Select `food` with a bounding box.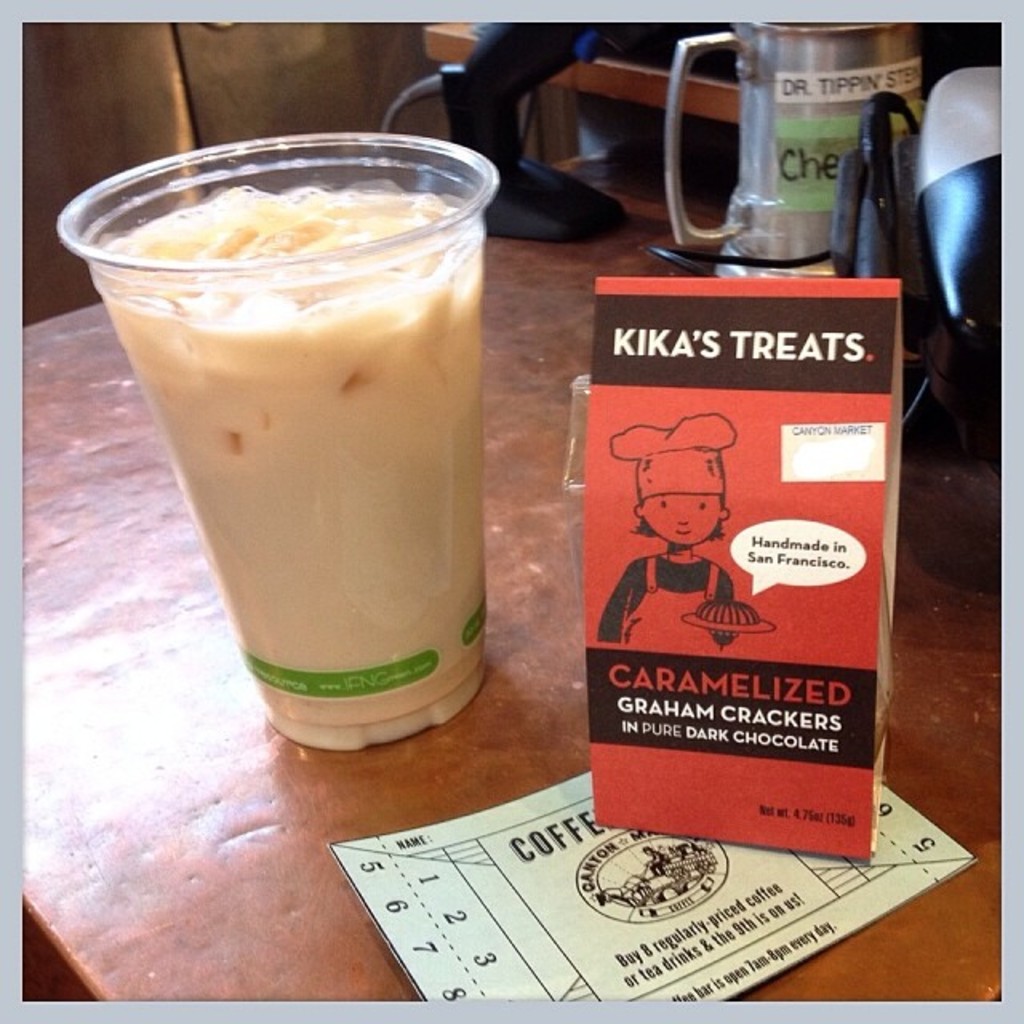
select_region(88, 178, 491, 742).
